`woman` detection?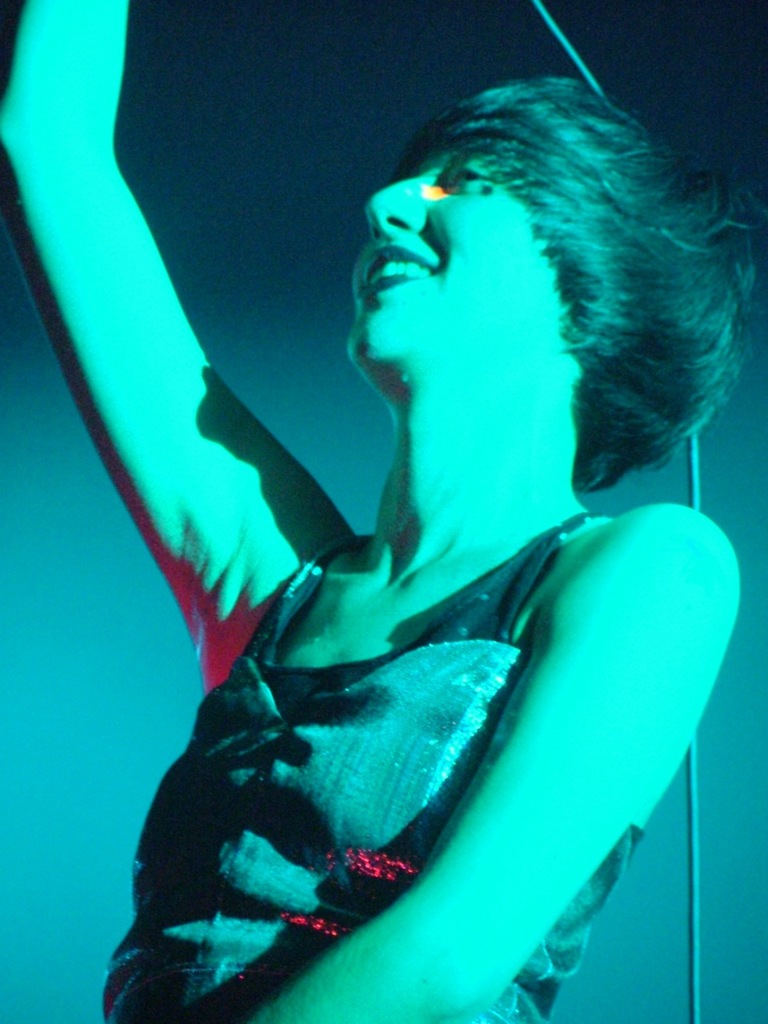
left=61, top=23, right=747, bottom=998
